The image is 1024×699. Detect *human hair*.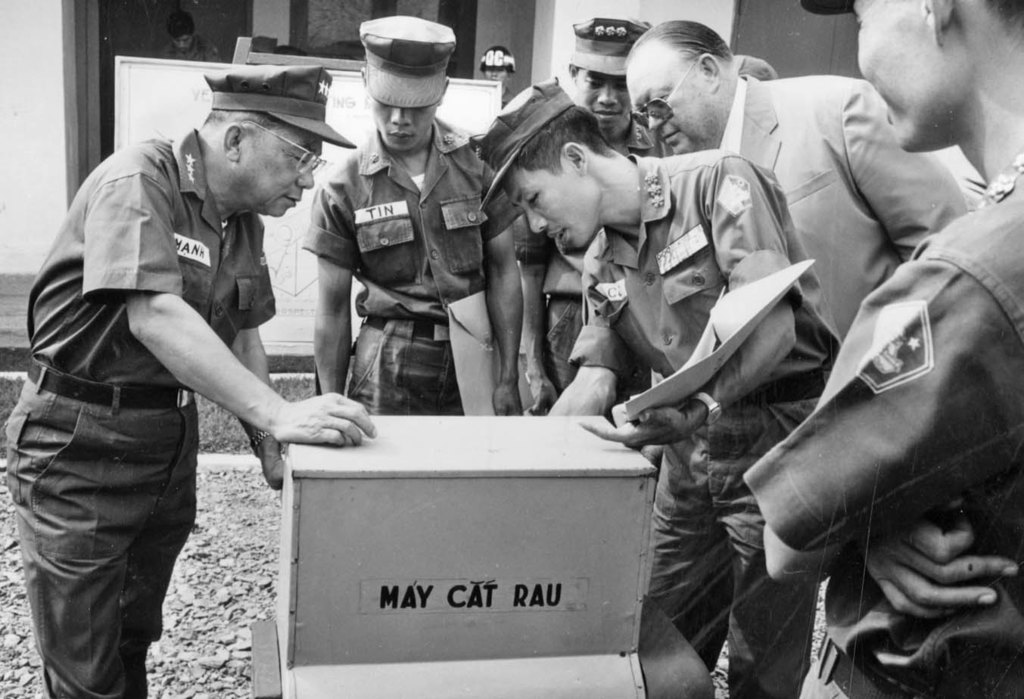
Detection: 511:104:612:178.
